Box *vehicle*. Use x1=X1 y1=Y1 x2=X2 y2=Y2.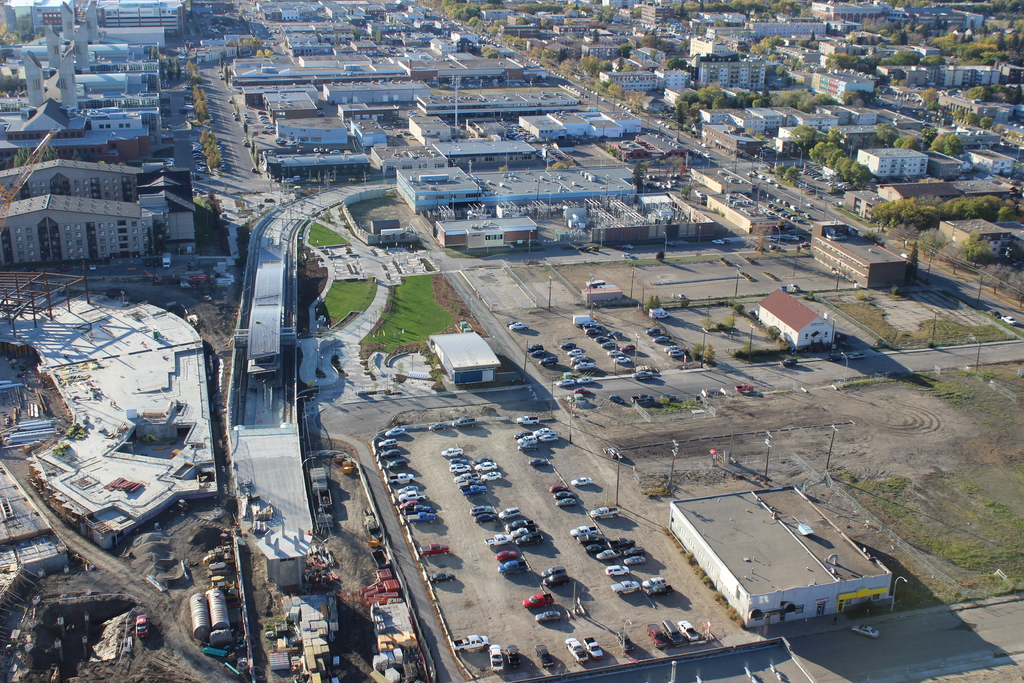
x1=627 y1=547 x2=644 y2=555.
